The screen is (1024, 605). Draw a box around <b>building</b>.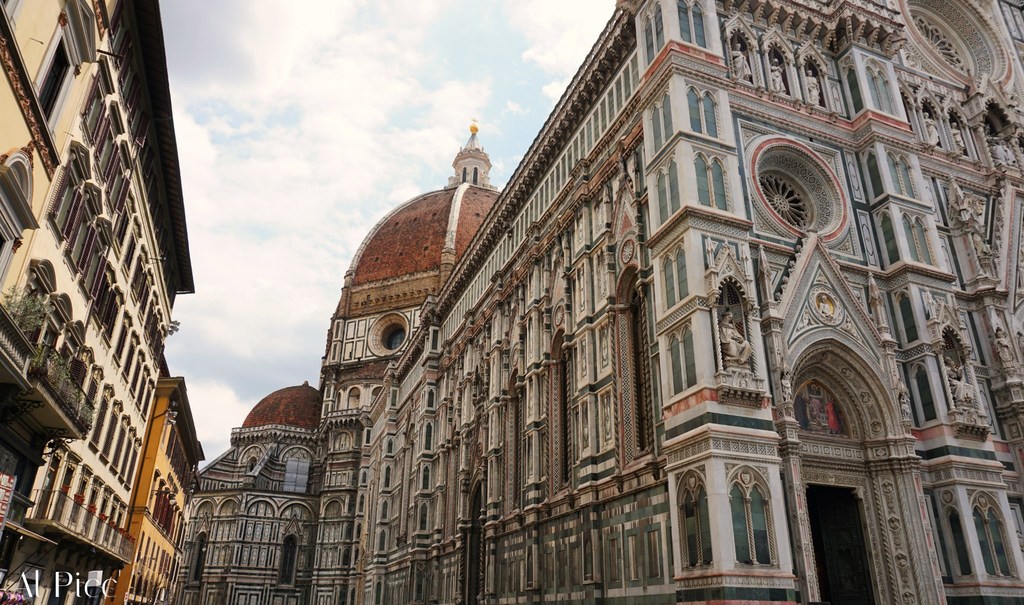
box=[0, 0, 197, 604].
